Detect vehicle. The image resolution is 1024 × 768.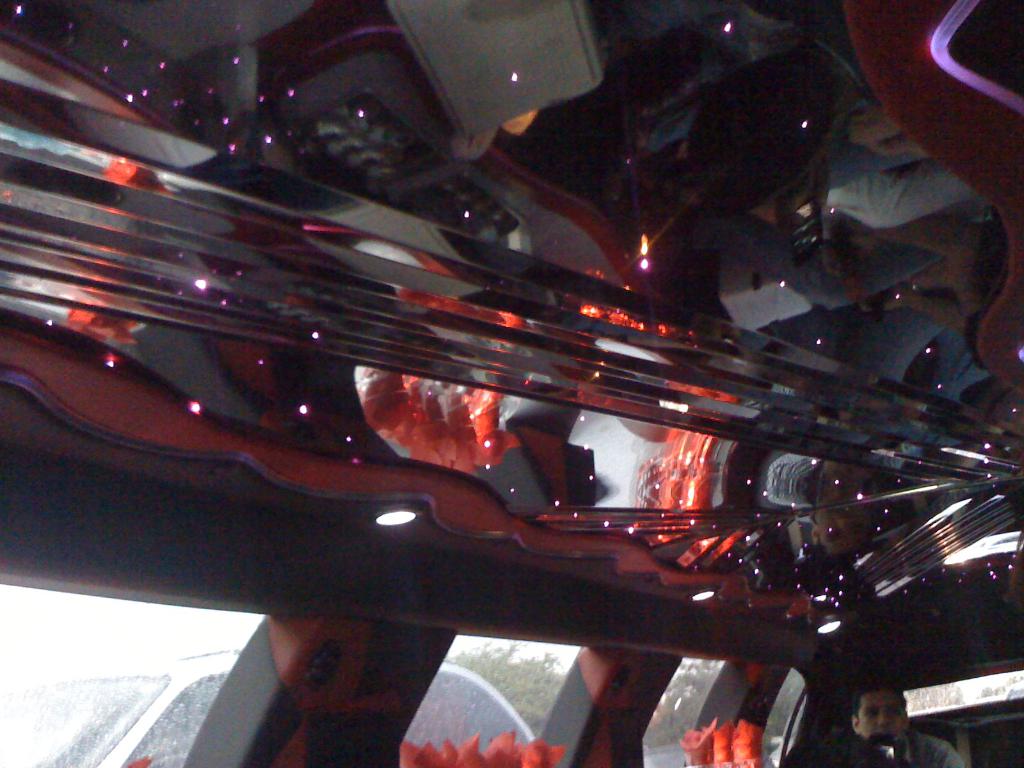
l=0, t=0, r=1023, b=767.
